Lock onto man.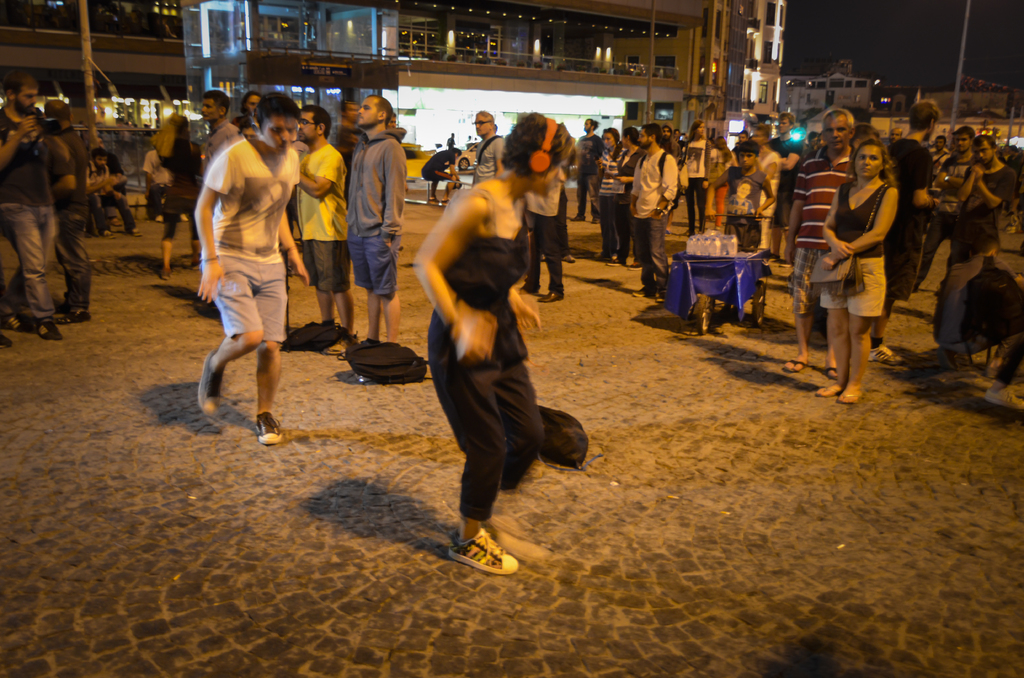
Locked: [1005,147,1023,217].
